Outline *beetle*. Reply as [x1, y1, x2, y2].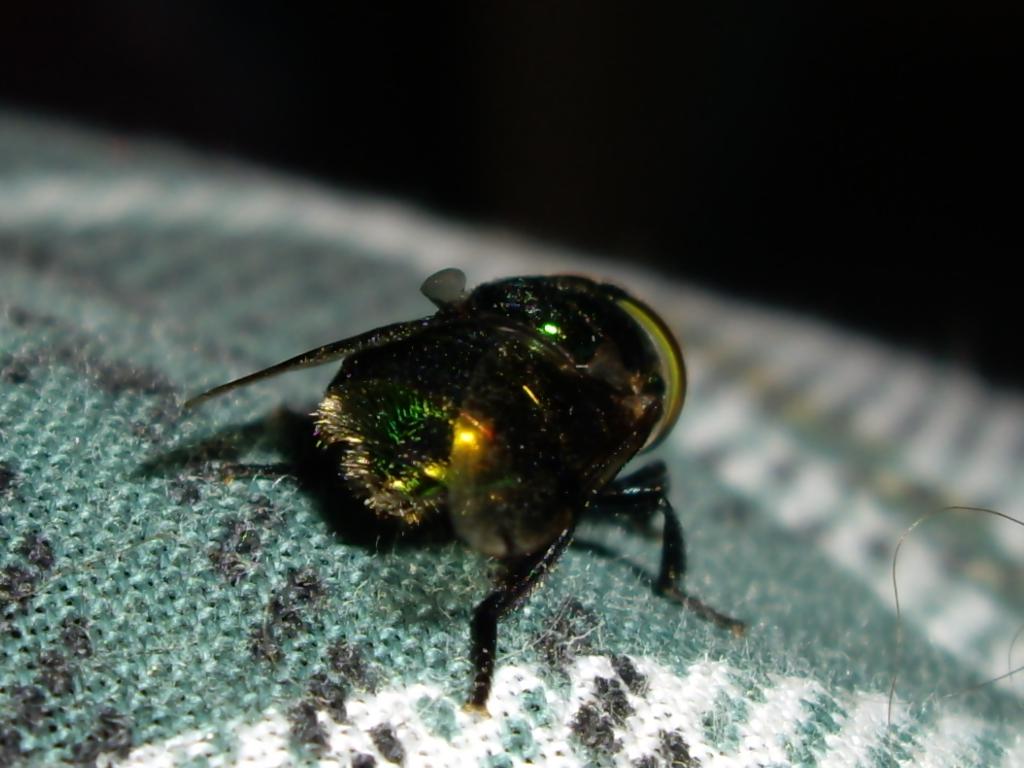
[184, 246, 725, 729].
